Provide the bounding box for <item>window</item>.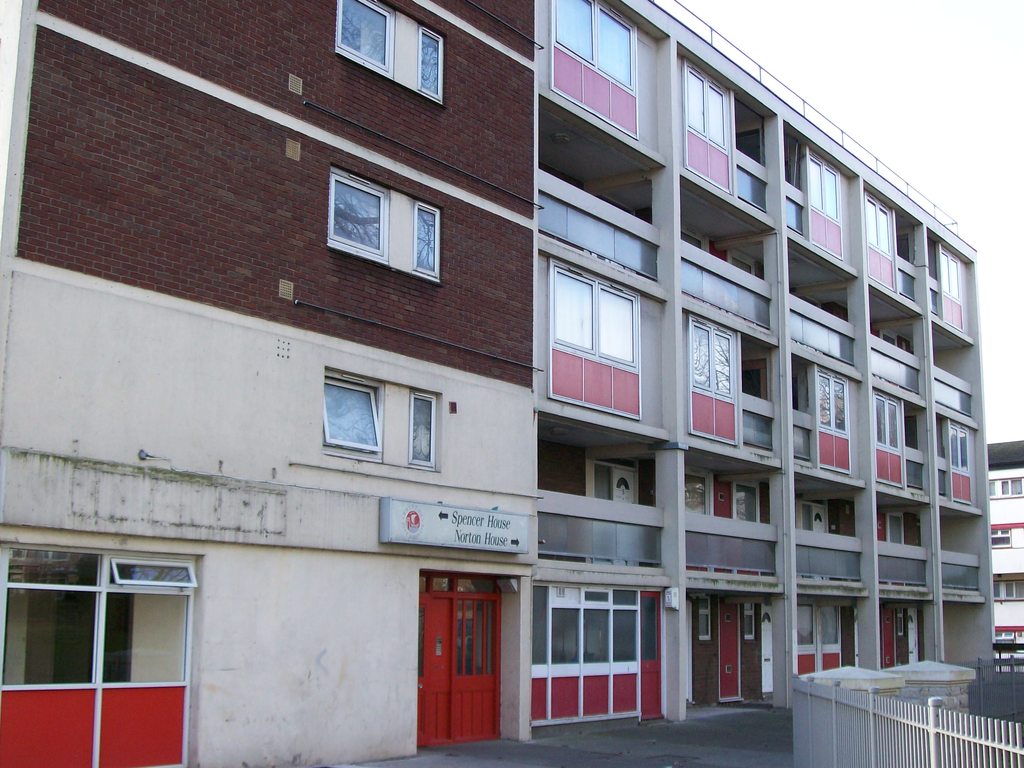
680:58:738:201.
